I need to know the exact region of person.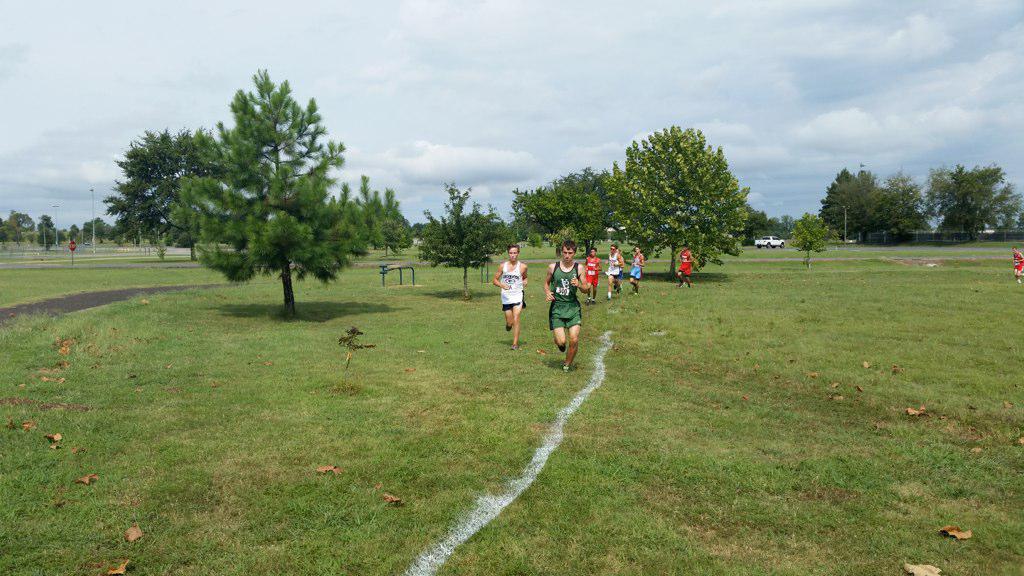
Region: x1=600, y1=245, x2=622, y2=293.
